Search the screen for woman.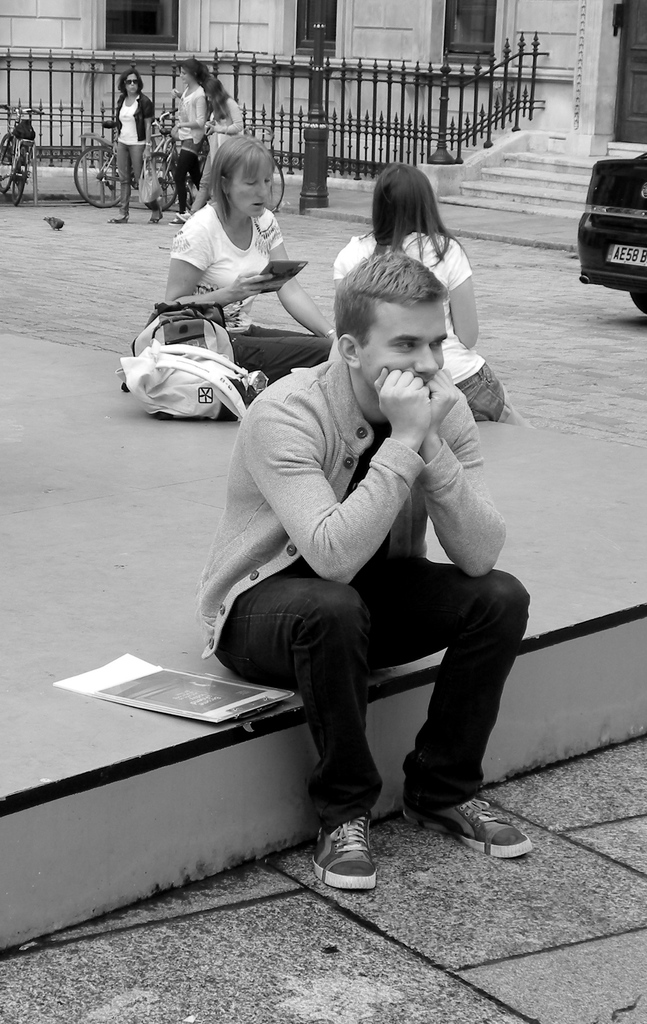
Found at (left=301, top=151, right=513, bottom=434).
